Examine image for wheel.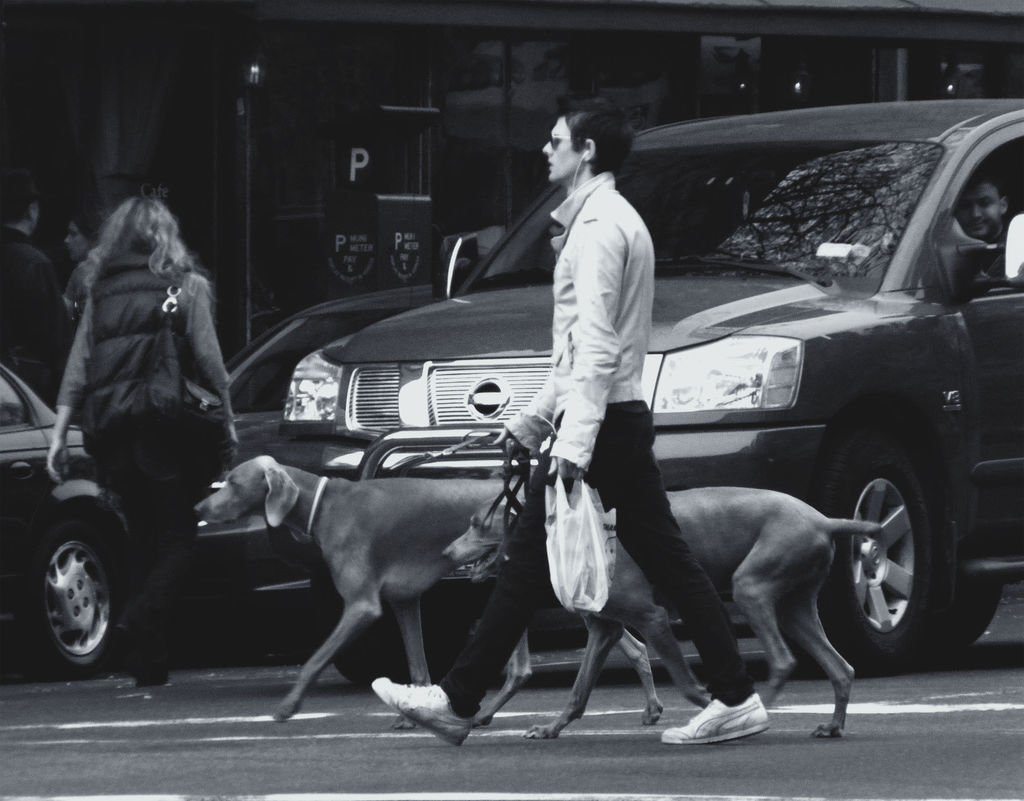
Examination result: <box>17,512,116,681</box>.
